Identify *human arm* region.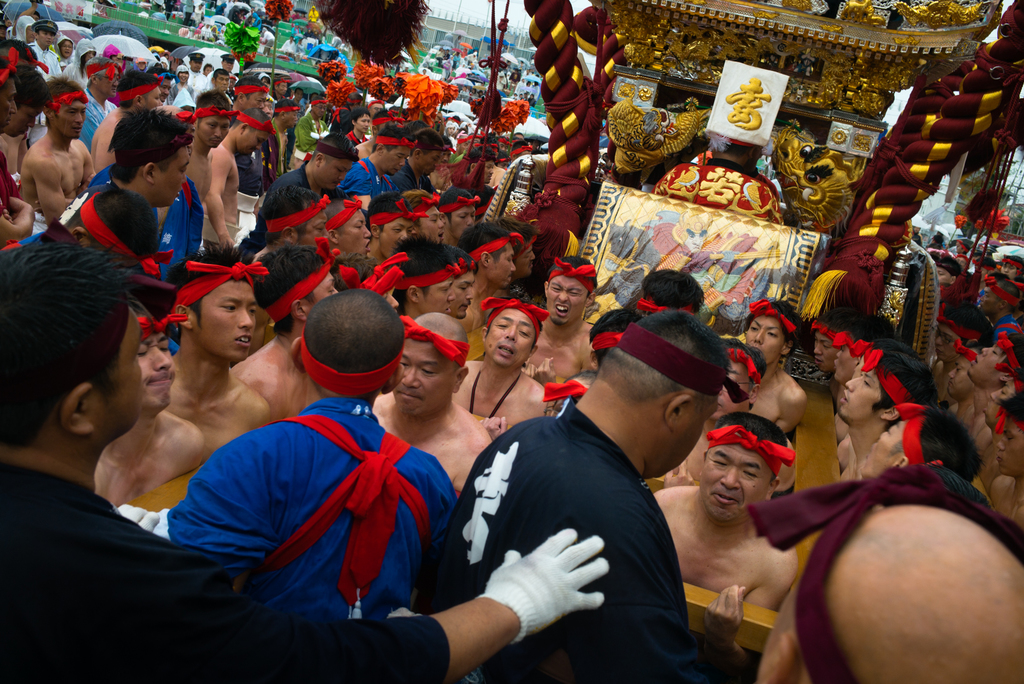
Region: bbox=(27, 155, 76, 219).
